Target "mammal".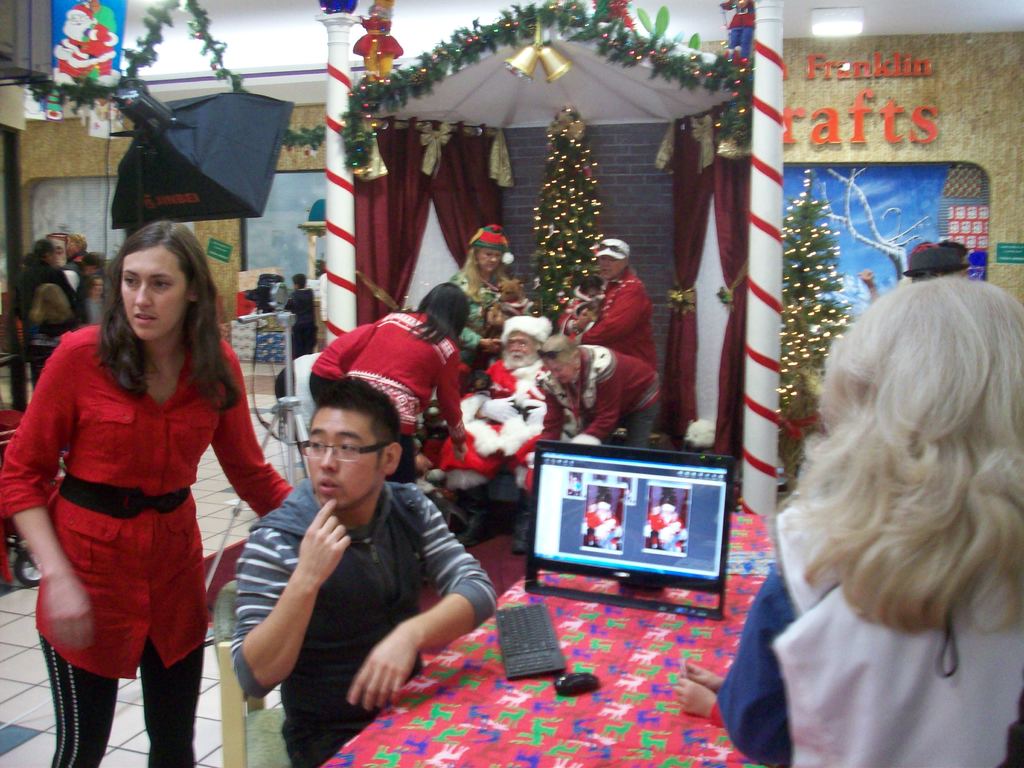
Target region: <box>557,237,660,366</box>.
